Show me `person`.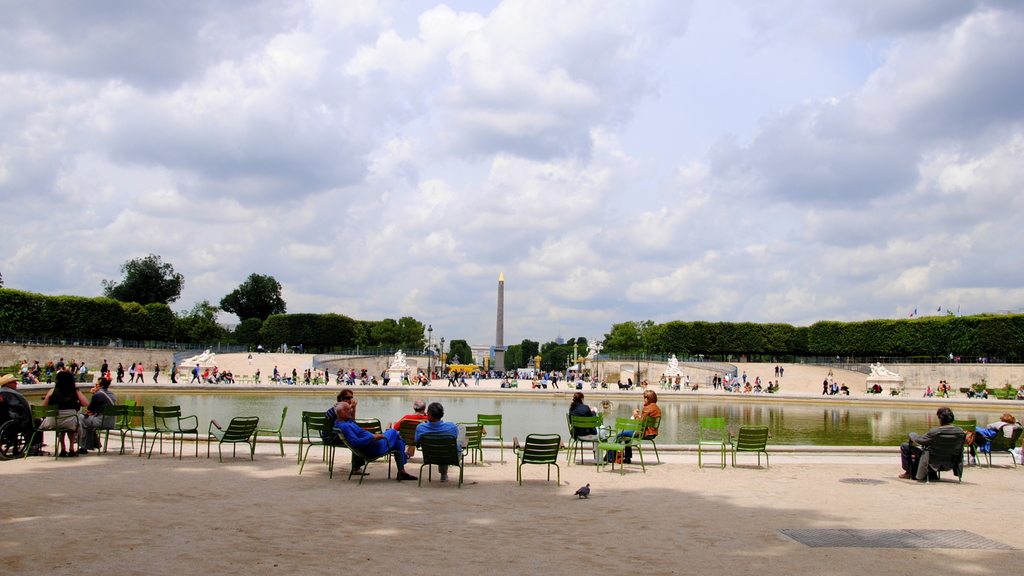
`person` is here: (left=397, top=354, right=408, bottom=364).
